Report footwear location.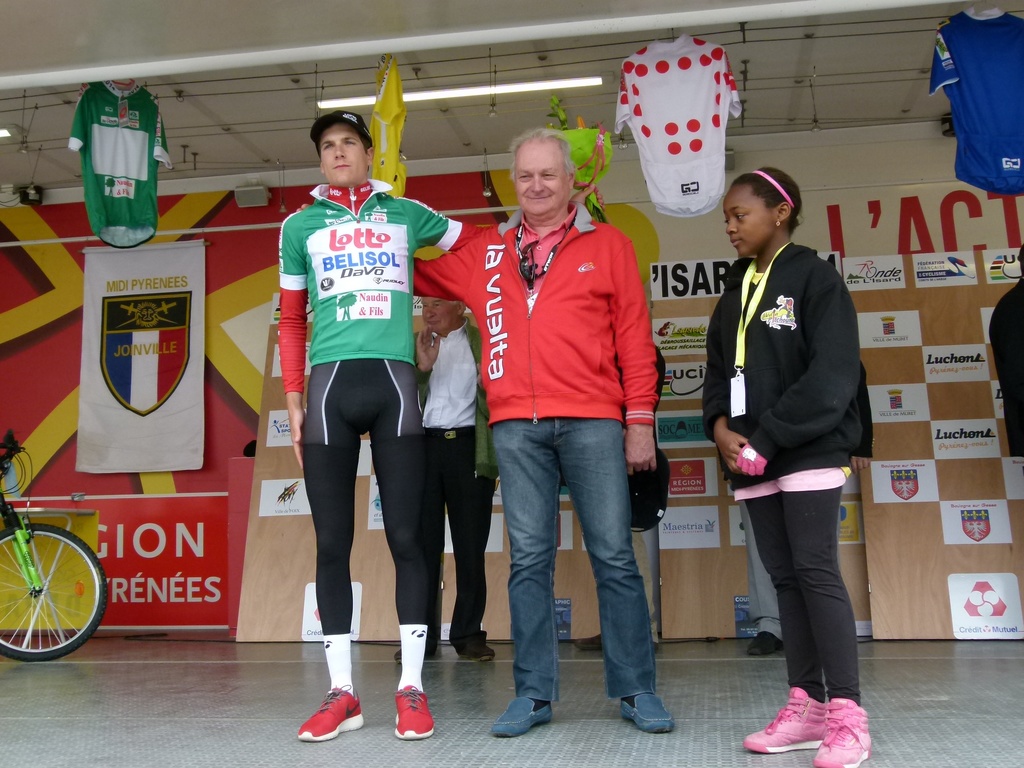
Report: BBox(393, 683, 434, 741).
